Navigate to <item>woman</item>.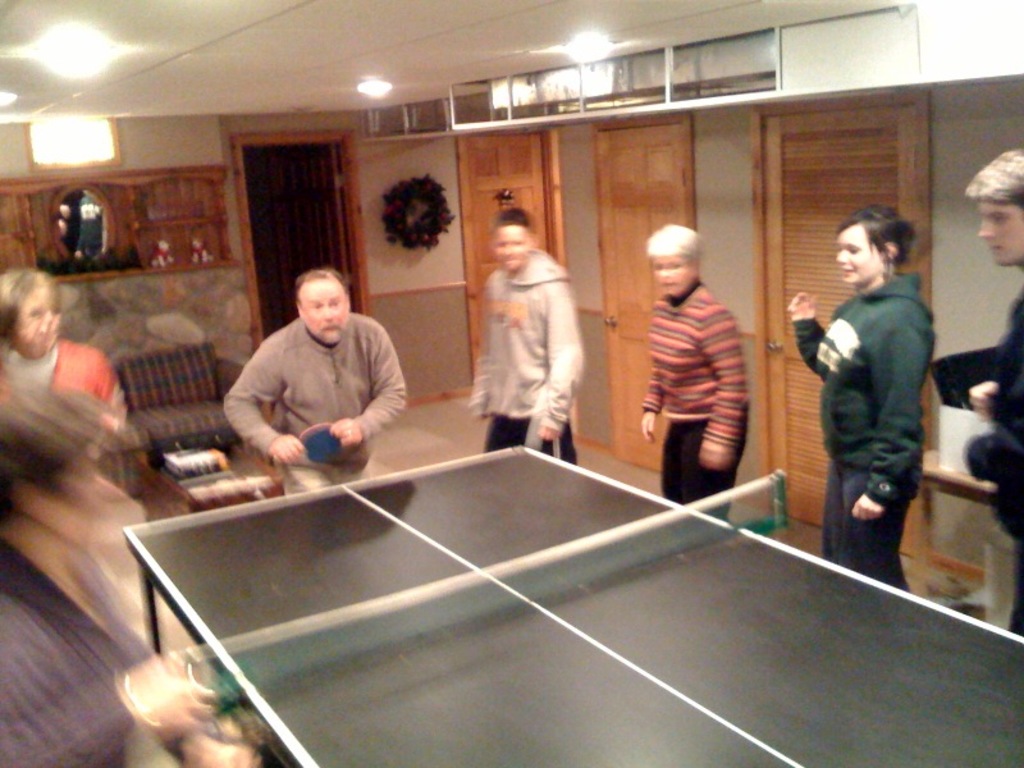
Navigation target: <region>781, 191, 938, 595</region>.
